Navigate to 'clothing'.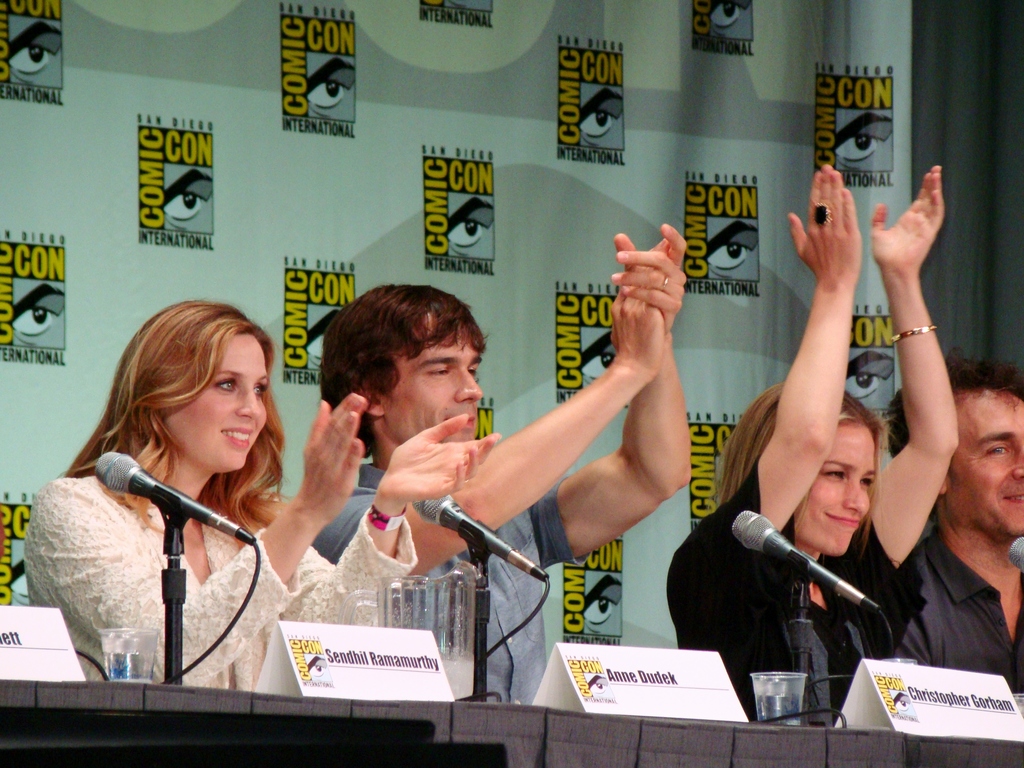
Navigation target: 666:376:965:714.
